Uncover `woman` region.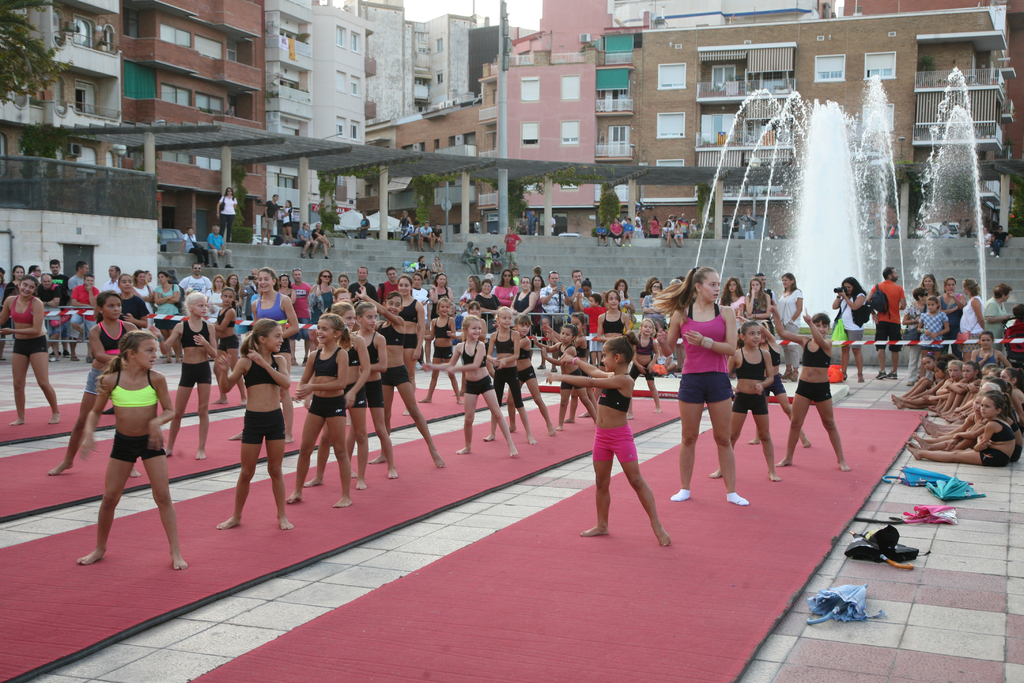
Uncovered: left=115, top=277, right=152, bottom=332.
